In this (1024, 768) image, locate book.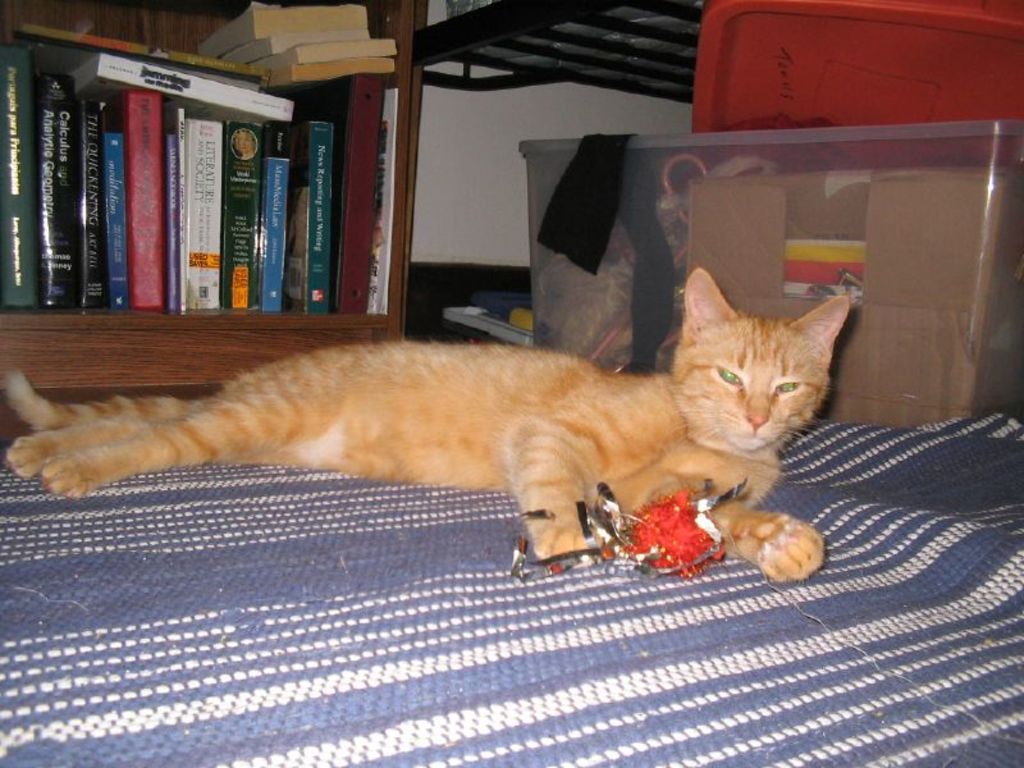
Bounding box: 233 35 401 79.
